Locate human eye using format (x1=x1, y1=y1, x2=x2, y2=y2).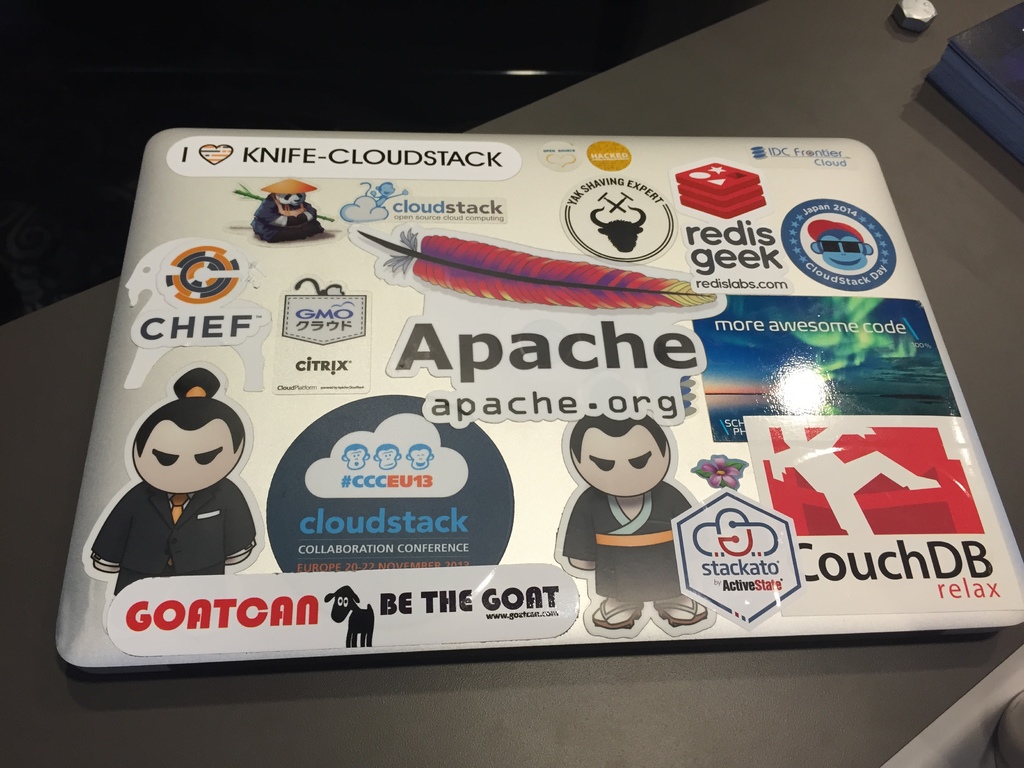
(x1=586, y1=452, x2=618, y2=474).
